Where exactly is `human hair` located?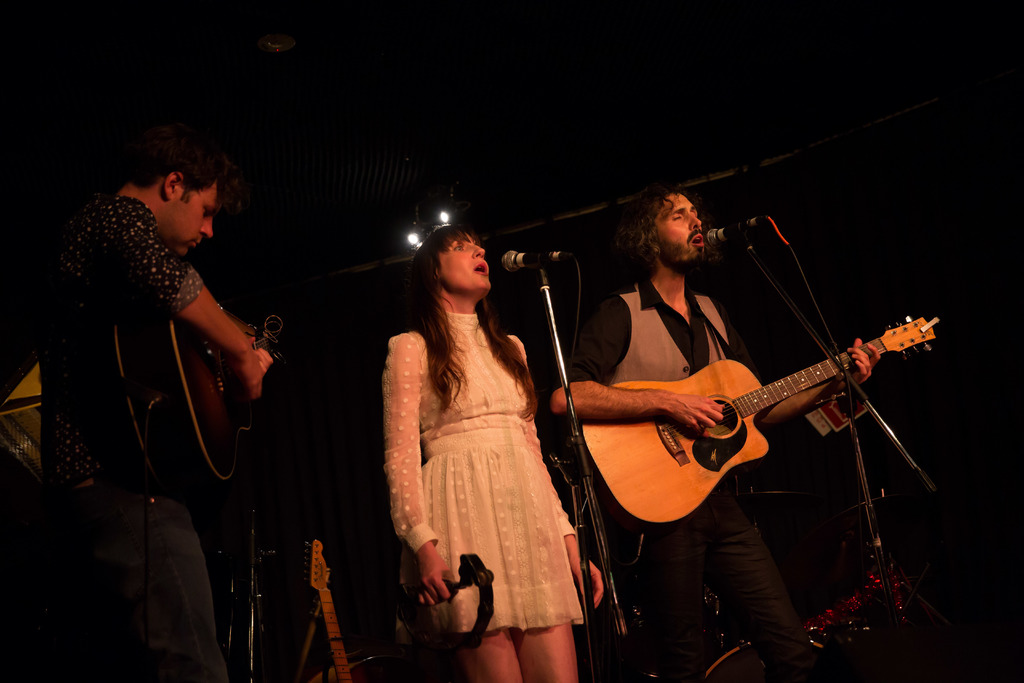
Its bounding box is [401, 228, 511, 398].
